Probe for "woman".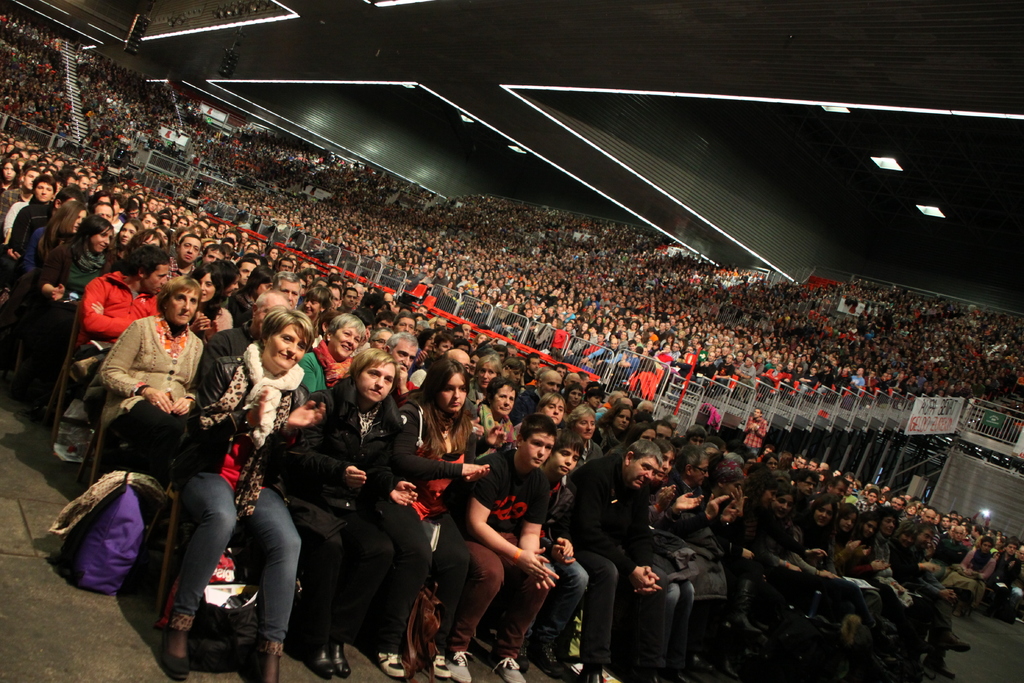
Probe result: 21, 199, 97, 308.
